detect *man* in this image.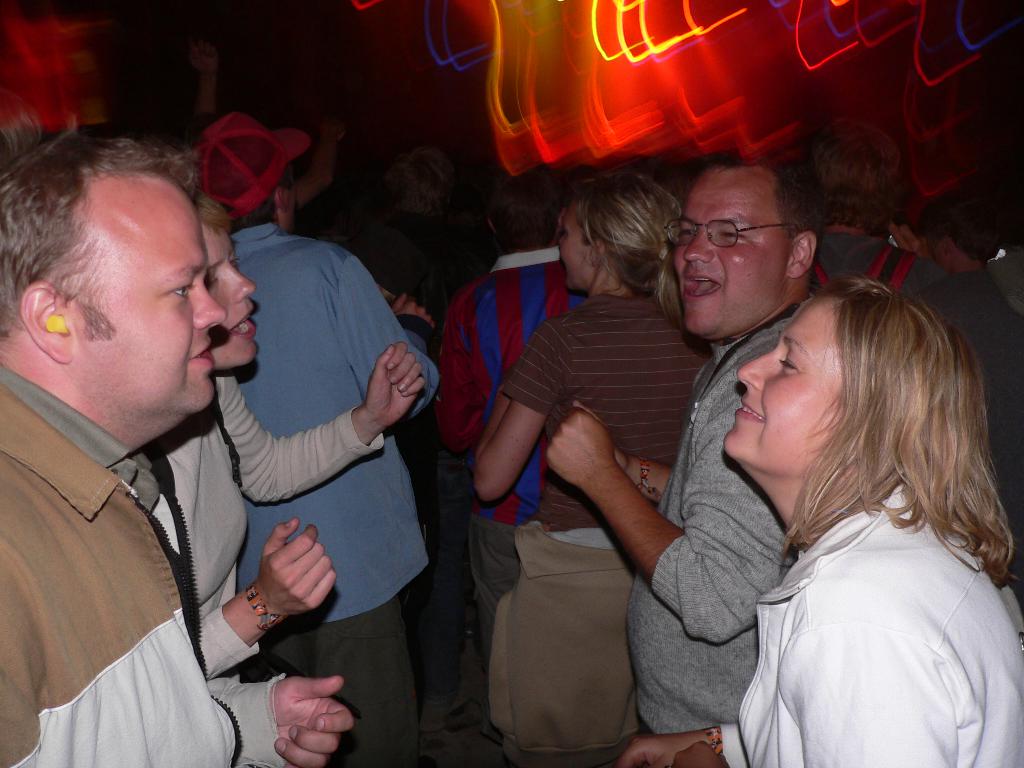
Detection: 0, 106, 356, 767.
